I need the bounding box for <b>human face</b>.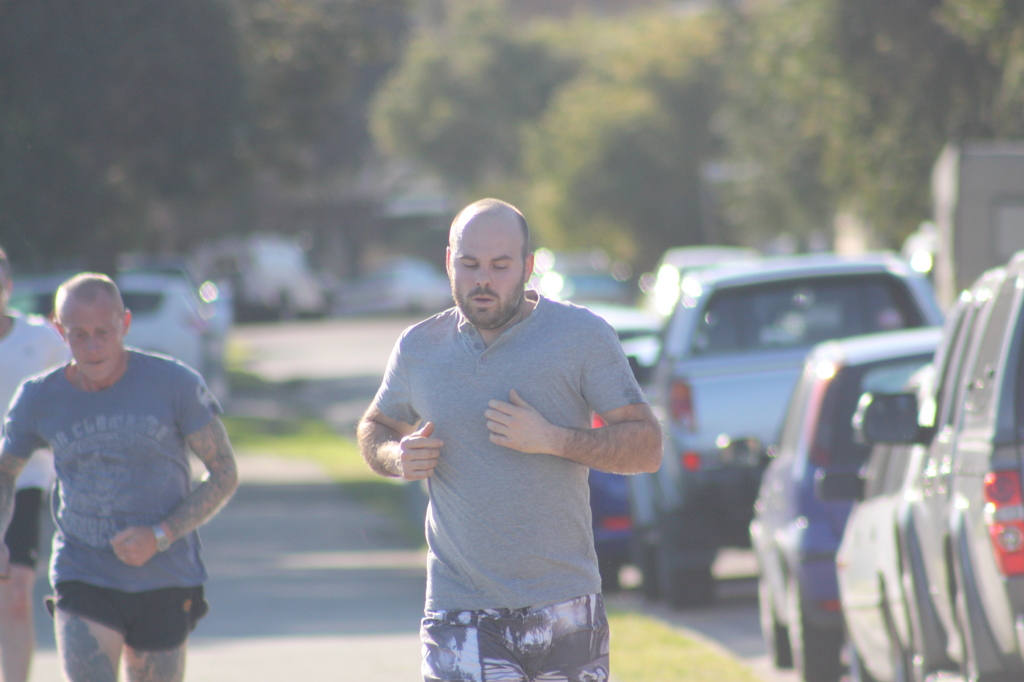
Here it is: 451,219,526,321.
